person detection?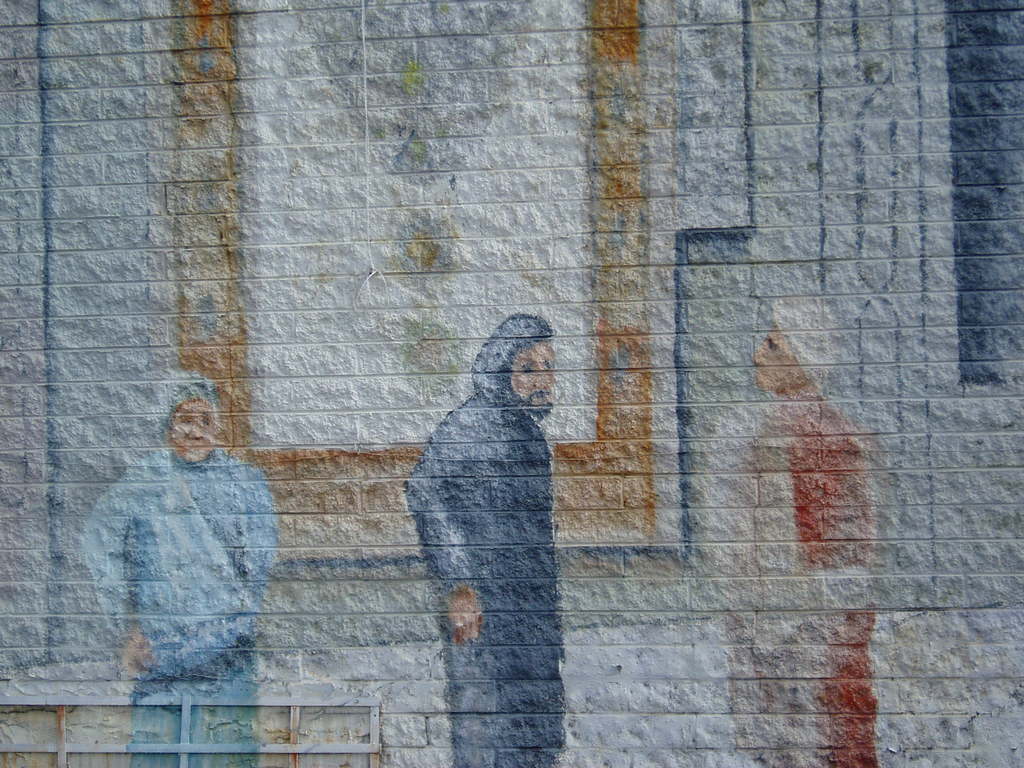
738/292/890/767
